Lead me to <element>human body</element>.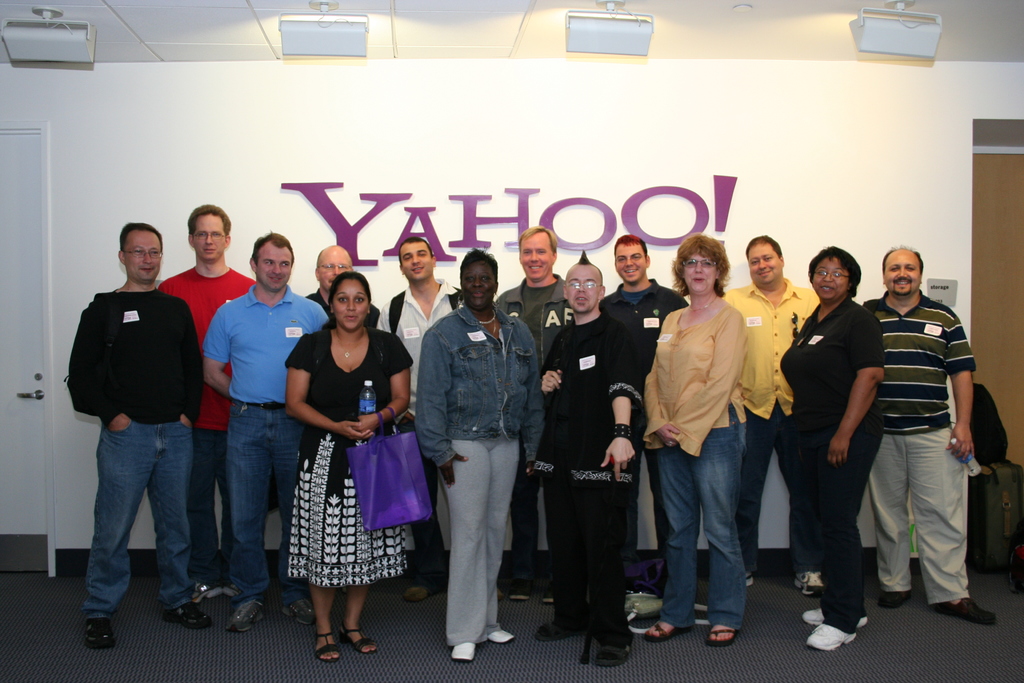
Lead to box=[774, 289, 890, 650].
